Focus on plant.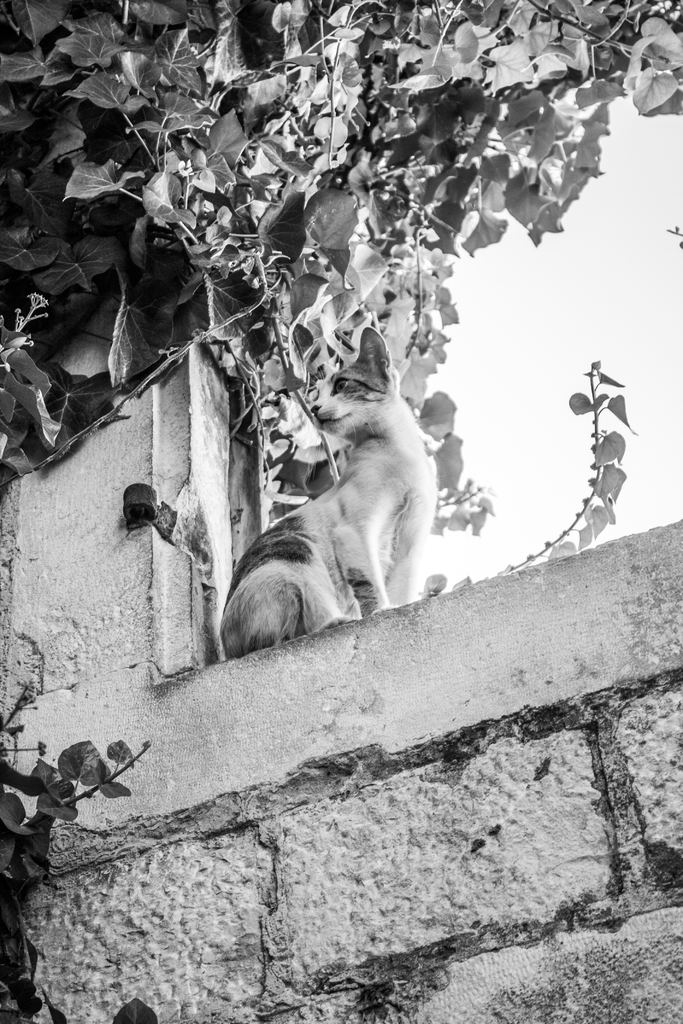
Focused at 0/678/151/1023.
